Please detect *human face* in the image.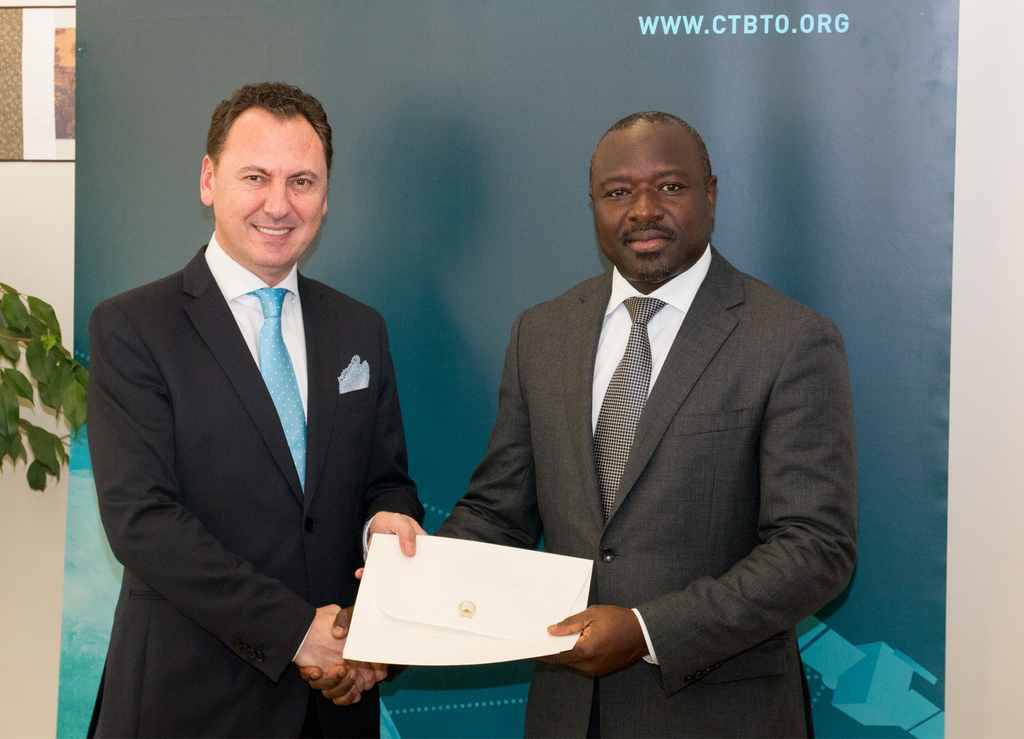
Rect(212, 118, 328, 267).
